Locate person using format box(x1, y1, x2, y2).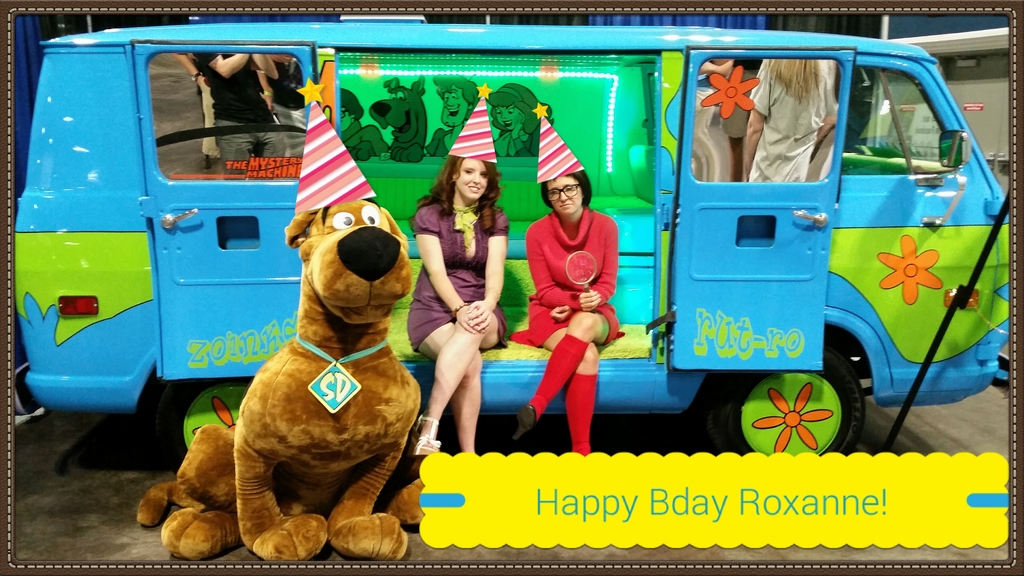
box(422, 74, 481, 161).
